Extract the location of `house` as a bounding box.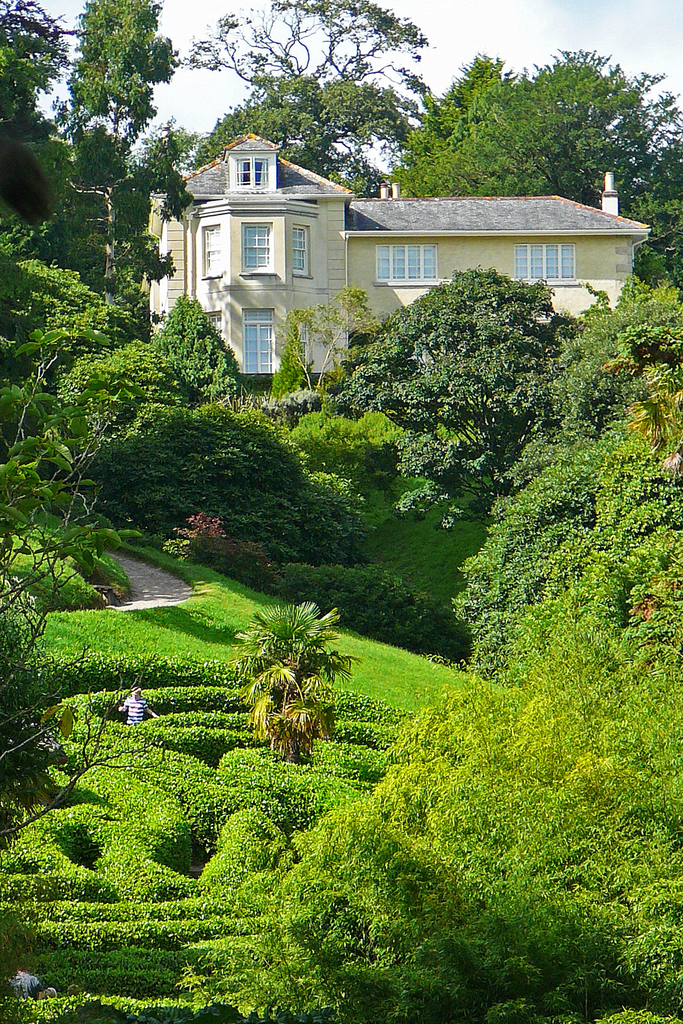
bbox(144, 118, 654, 384).
